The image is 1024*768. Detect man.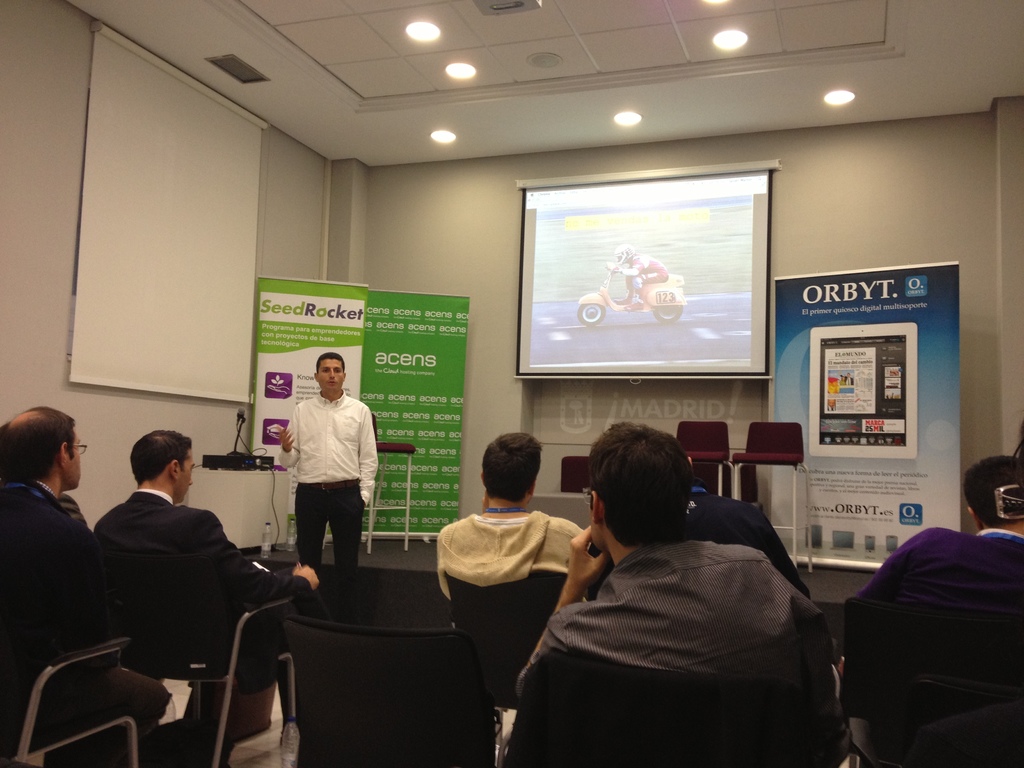
Detection: 436:433:587:596.
